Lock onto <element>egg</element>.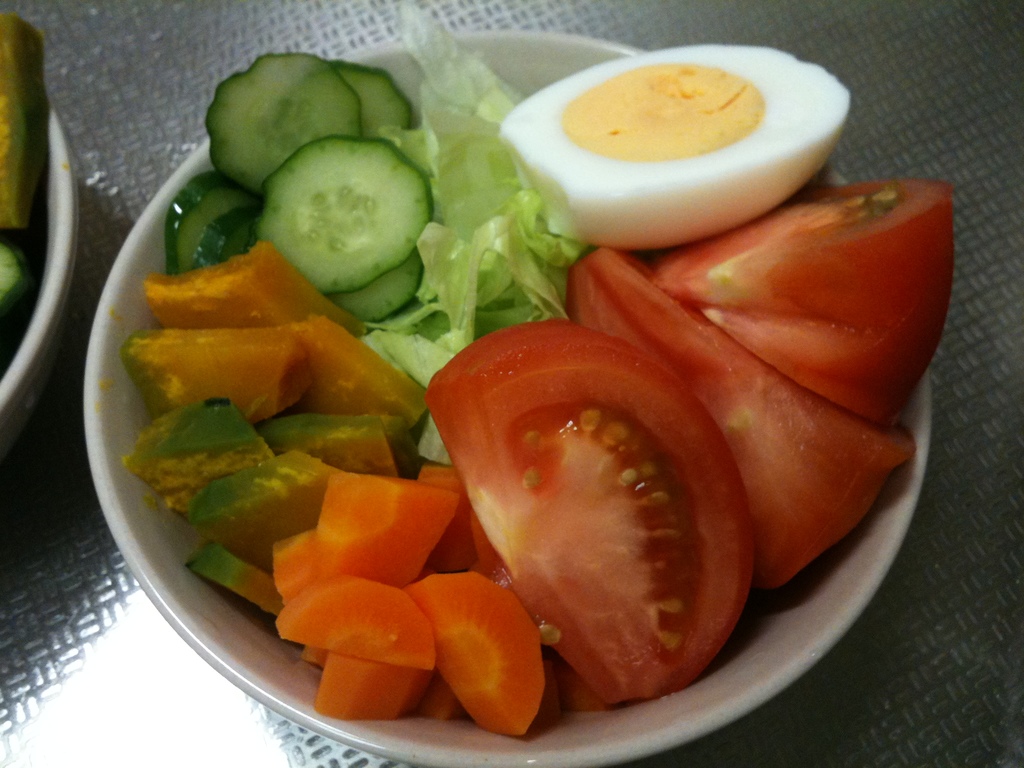
Locked: 506 38 853 249.
